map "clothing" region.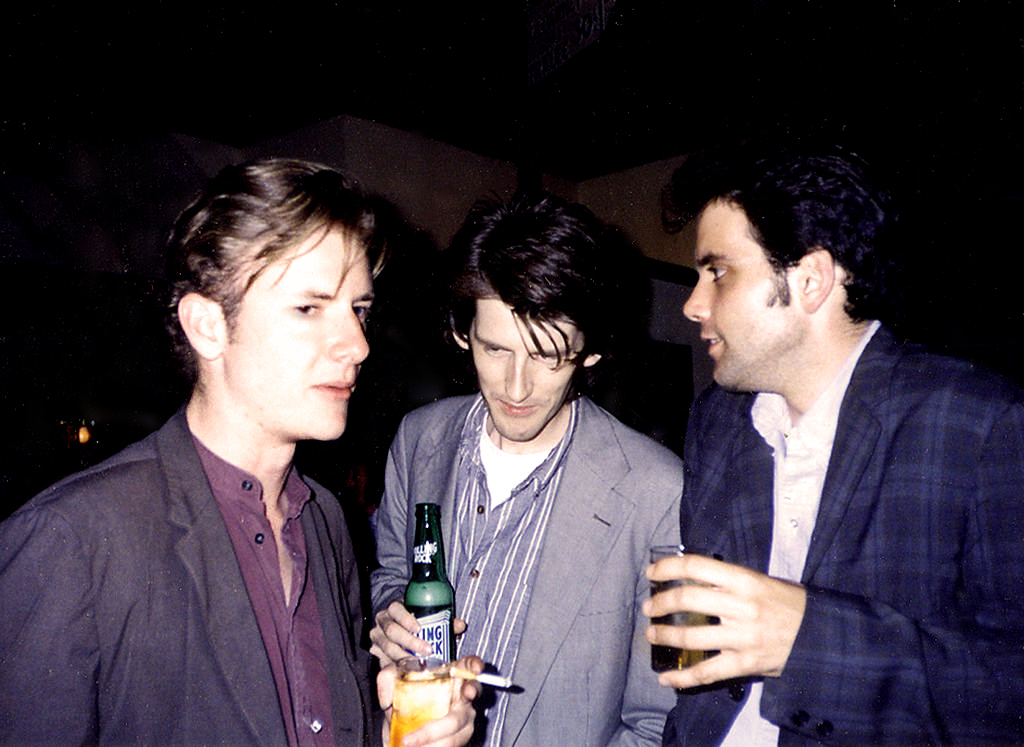
Mapped to [374, 387, 679, 746].
